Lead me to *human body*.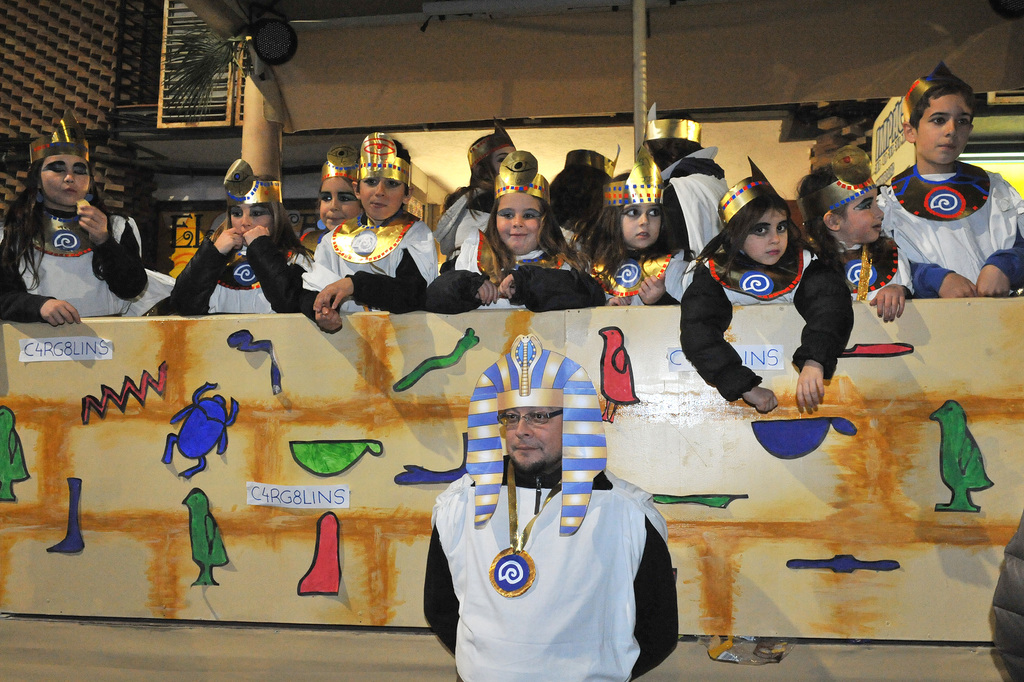
Lead to [left=408, top=329, right=681, bottom=681].
